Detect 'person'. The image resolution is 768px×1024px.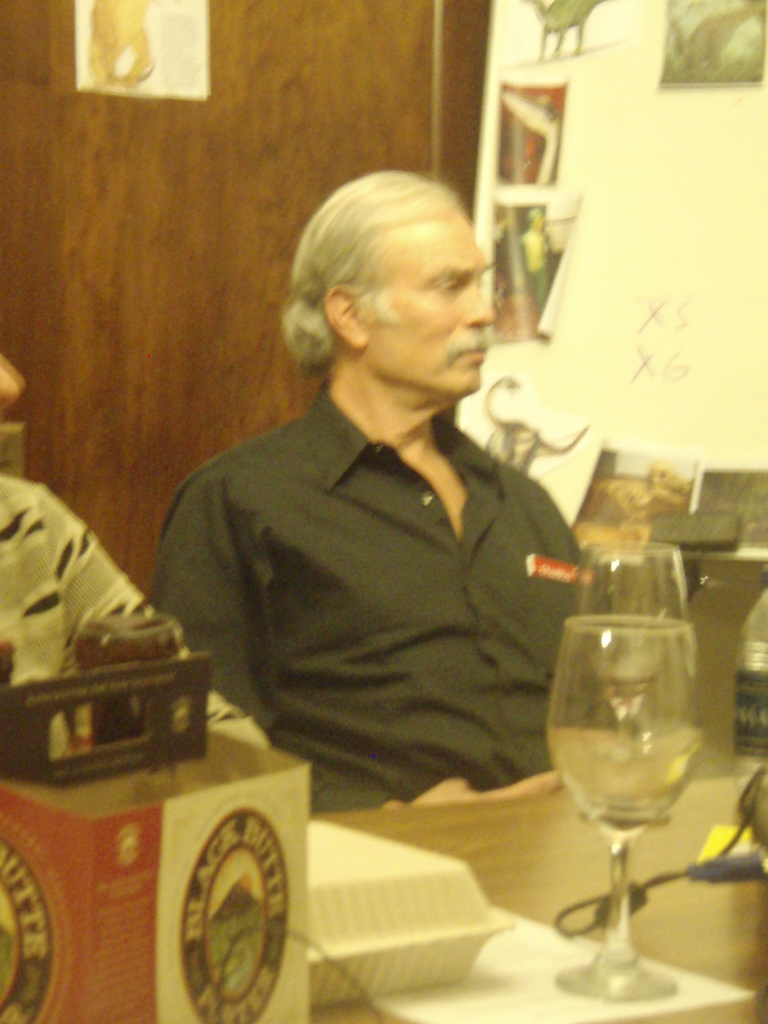
<bbox>153, 166, 601, 817</bbox>.
